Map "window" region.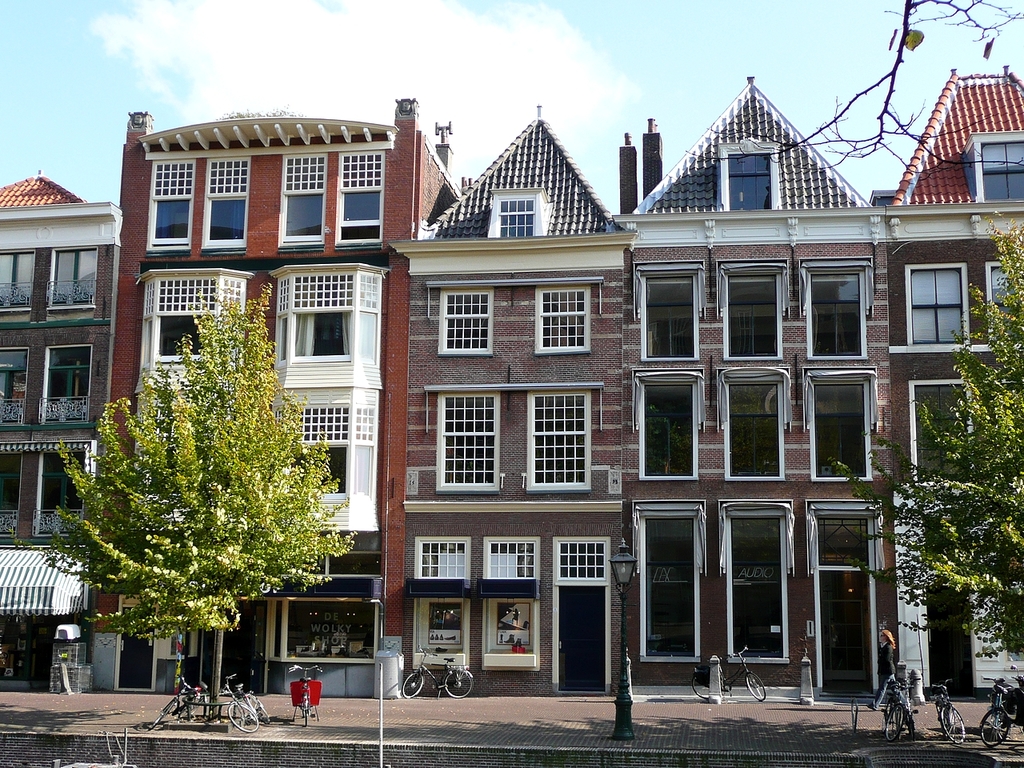
Mapped to (x1=279, y1=389, x2=386, y2=533).
